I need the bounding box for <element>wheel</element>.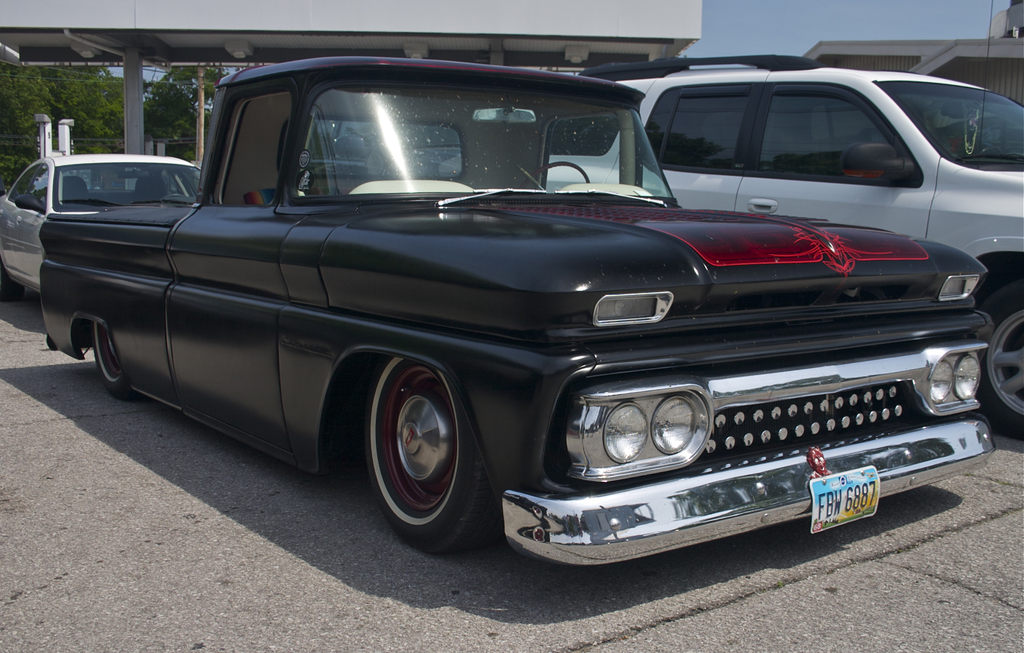
Here it is: BBox(0, 267, 23, 301).
